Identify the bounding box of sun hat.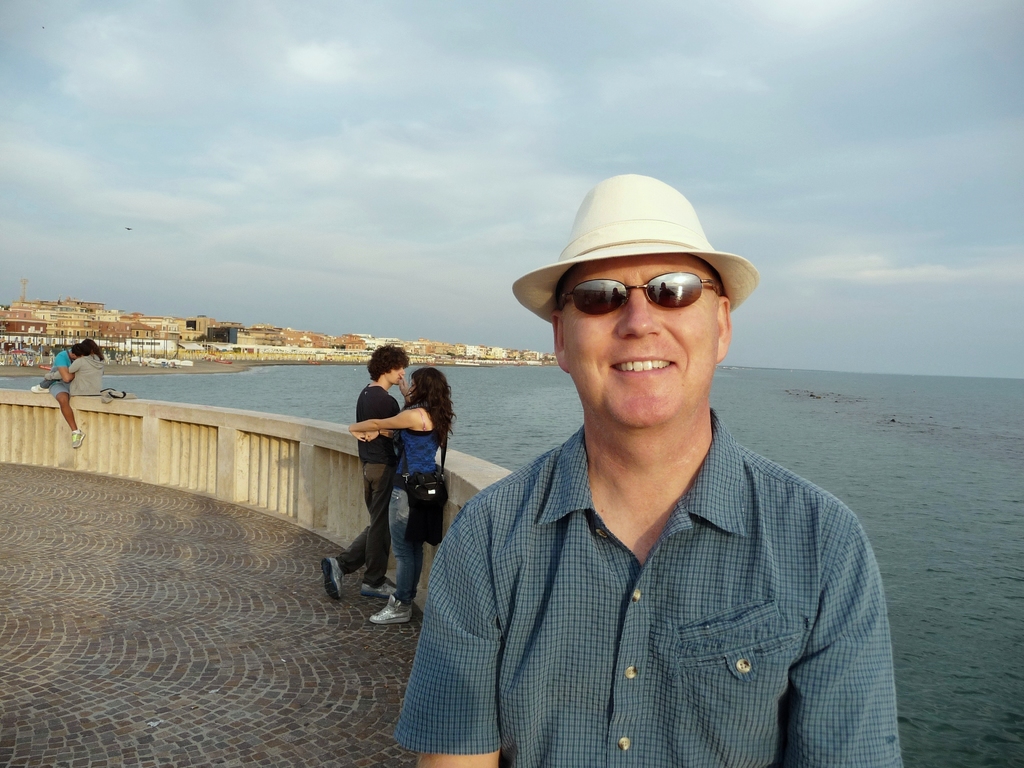
region(508, 172, 768, 320).
